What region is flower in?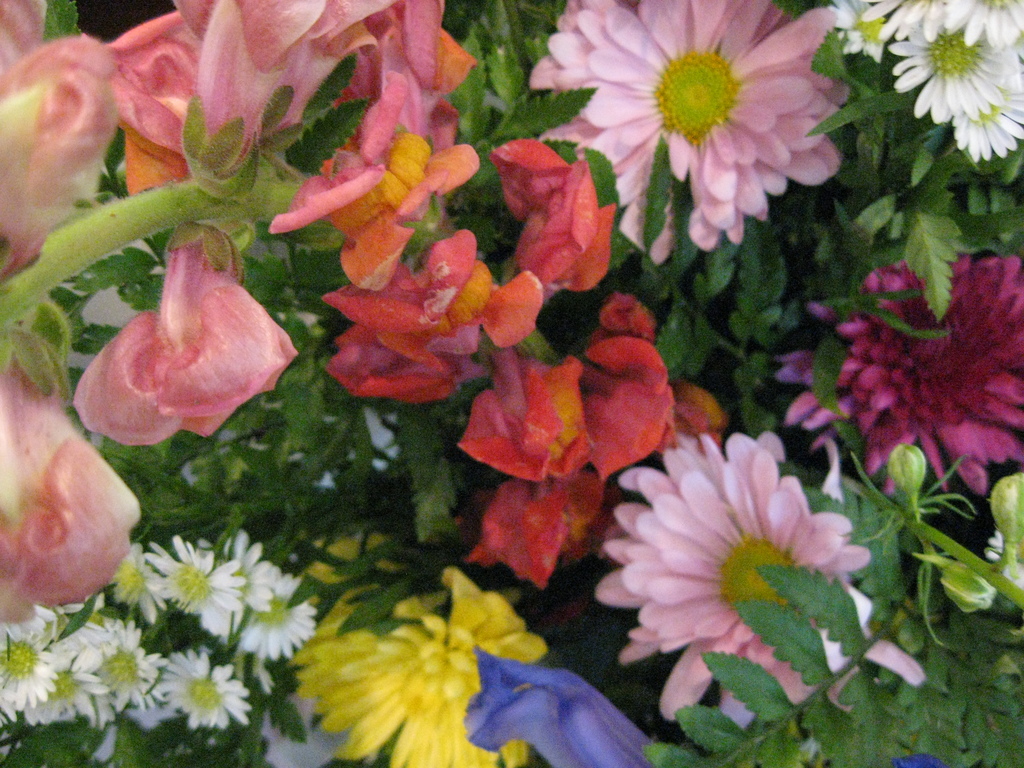
<box>73,230,292,442</box>.
